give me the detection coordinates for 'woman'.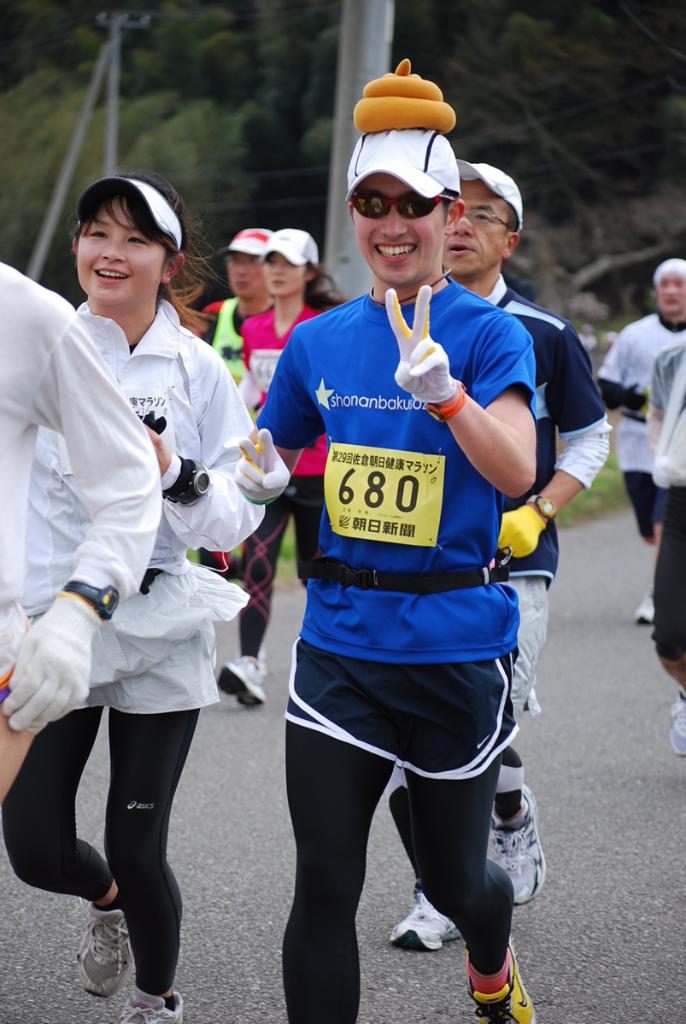
l=31, t=165, r=259, b=1023.
